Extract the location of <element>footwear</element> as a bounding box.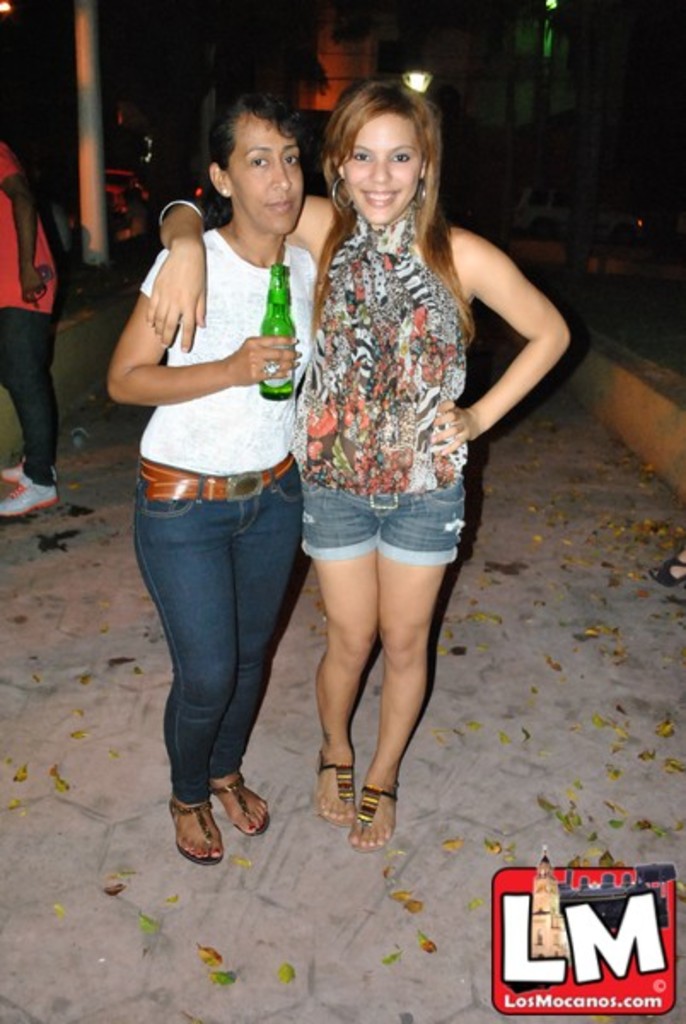
(x1=206, y1=770, x2=271, y2=841).
